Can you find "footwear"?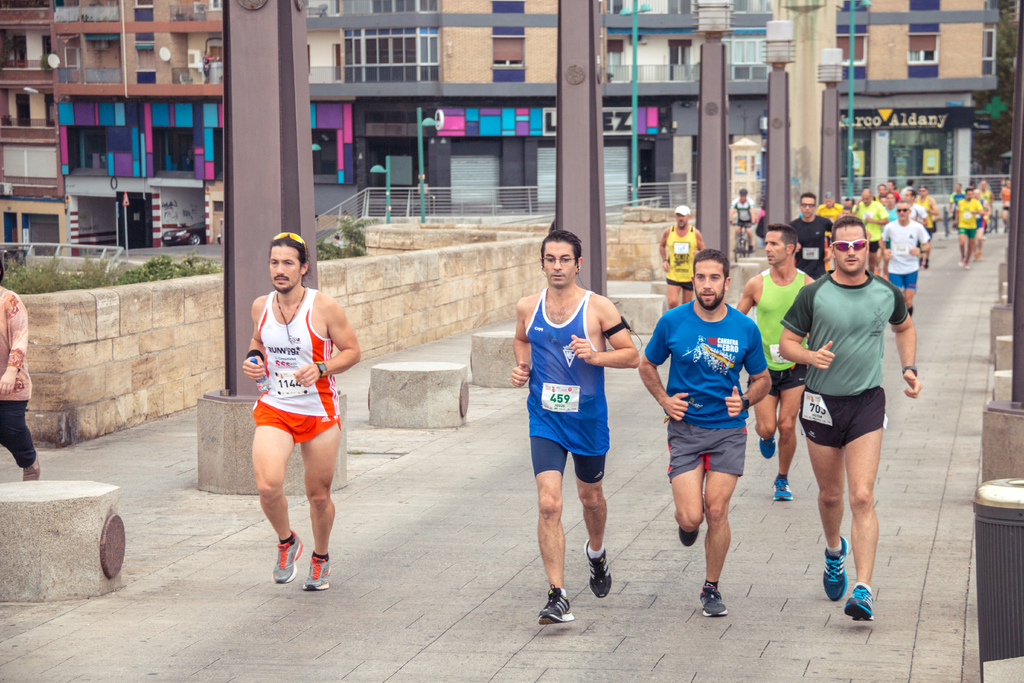
Yes, bounding box: <box>698,580,730,618</box>.
